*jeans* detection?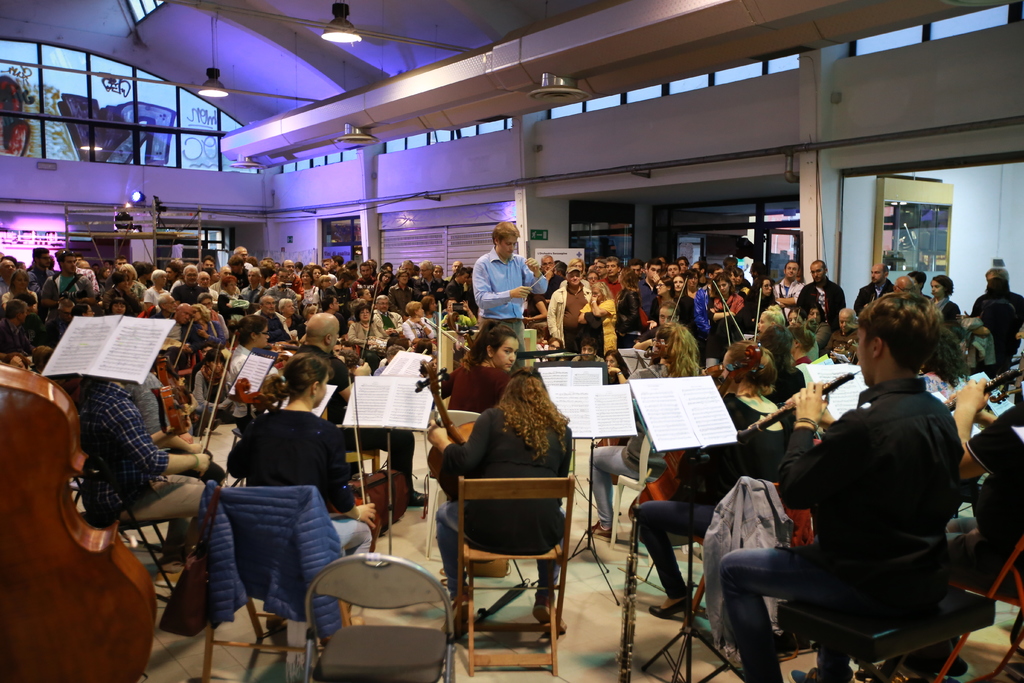
[593, 448, 648, 518]
